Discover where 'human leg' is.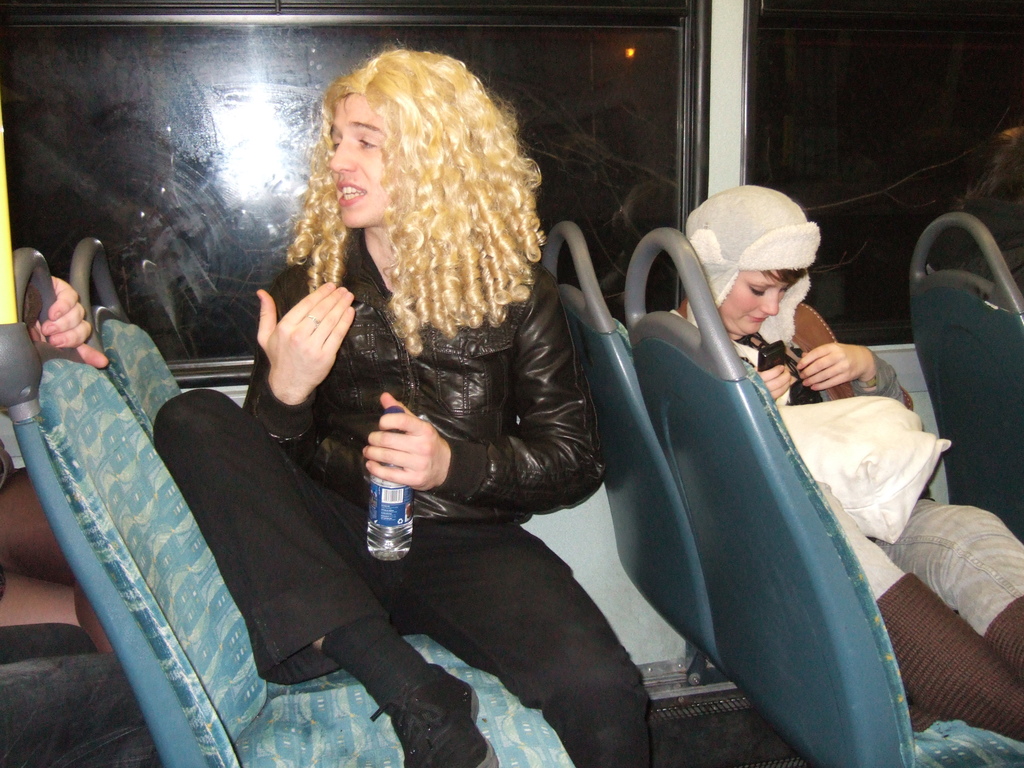
Discovered at x1=151 y1=383 x2=492 y2=762.
